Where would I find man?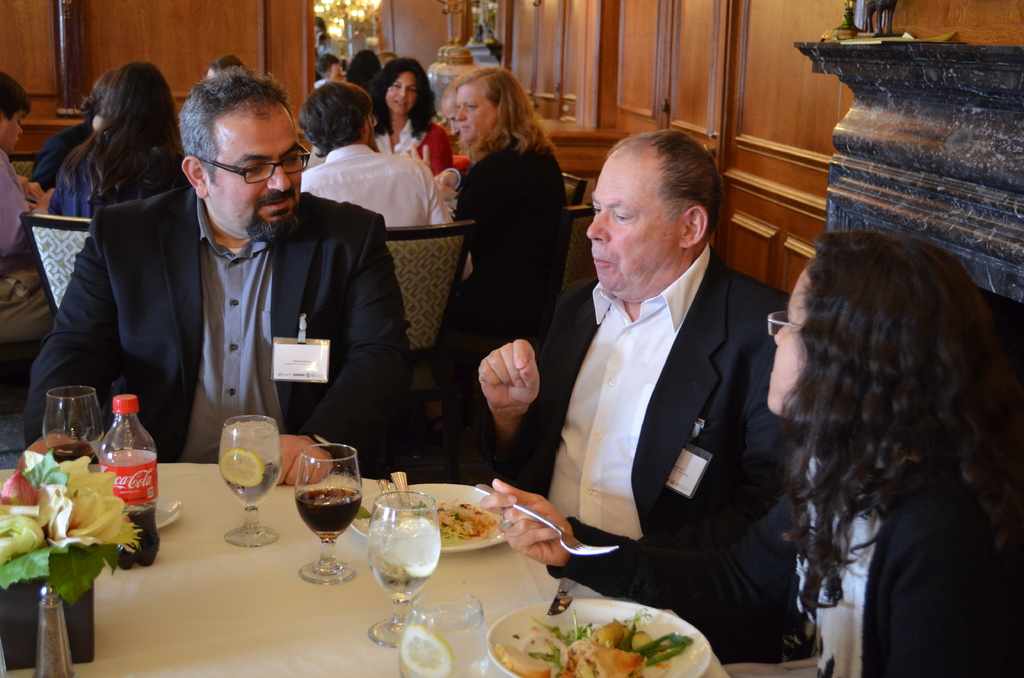
At box(23, 71, 414, 486).
